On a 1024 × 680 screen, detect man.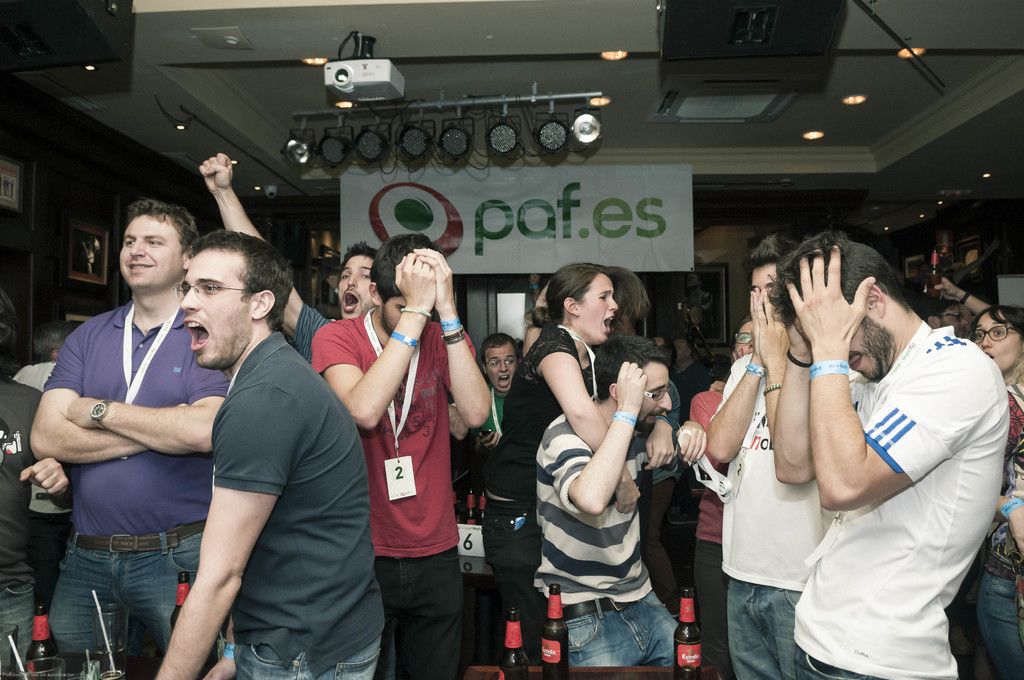
(196, 144, 394, 360).
